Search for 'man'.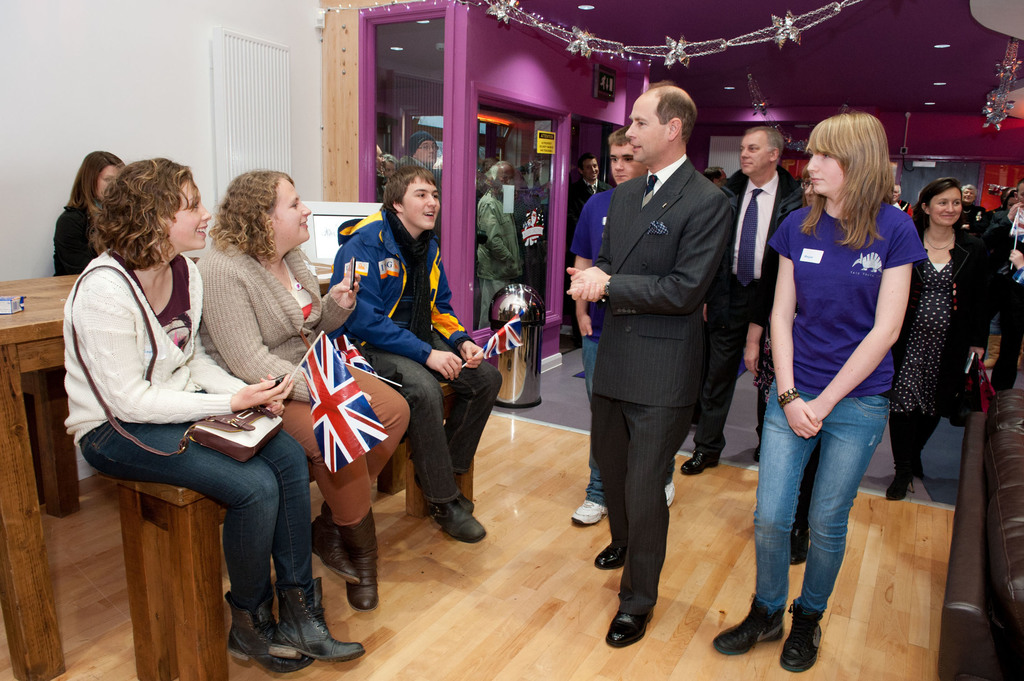
Found at x1=570 y1=155 x2=612 y2=234.
